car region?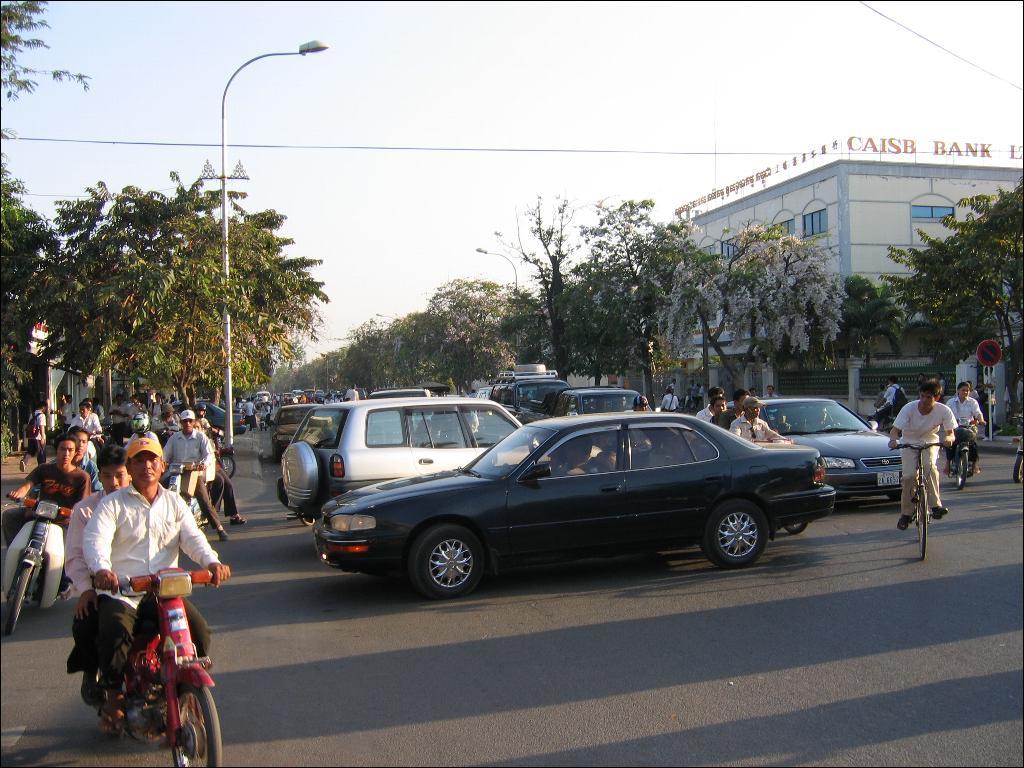
[711,397,920,517]
